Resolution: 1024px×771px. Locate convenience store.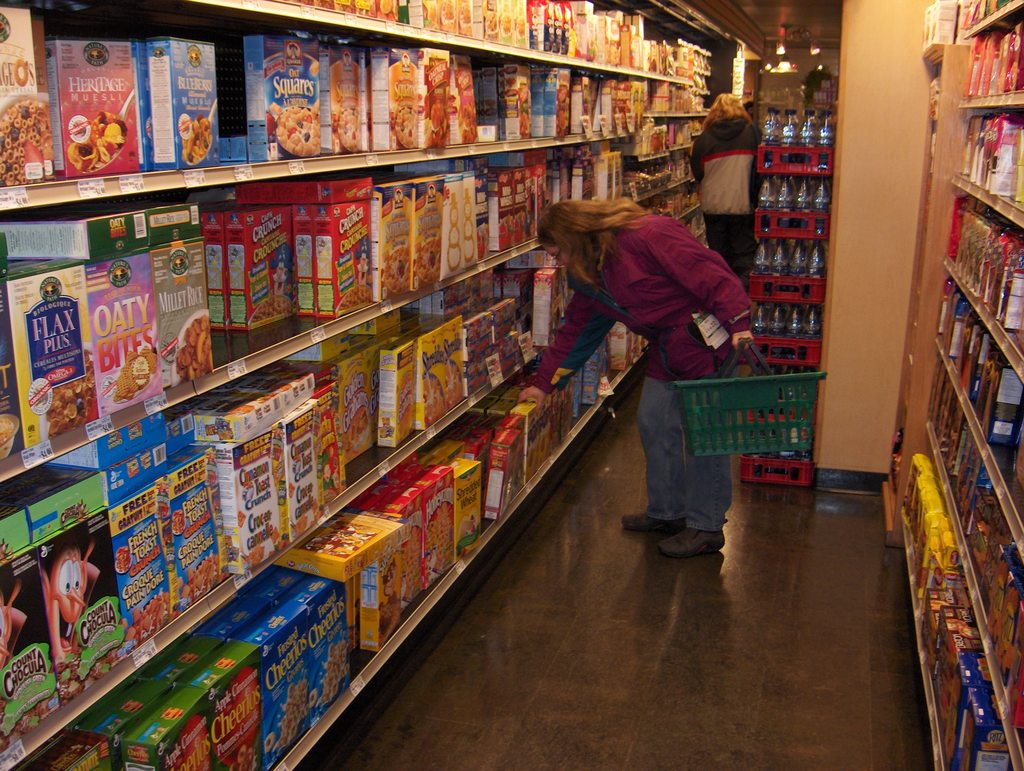
crop(0, 0, 979, 739).
